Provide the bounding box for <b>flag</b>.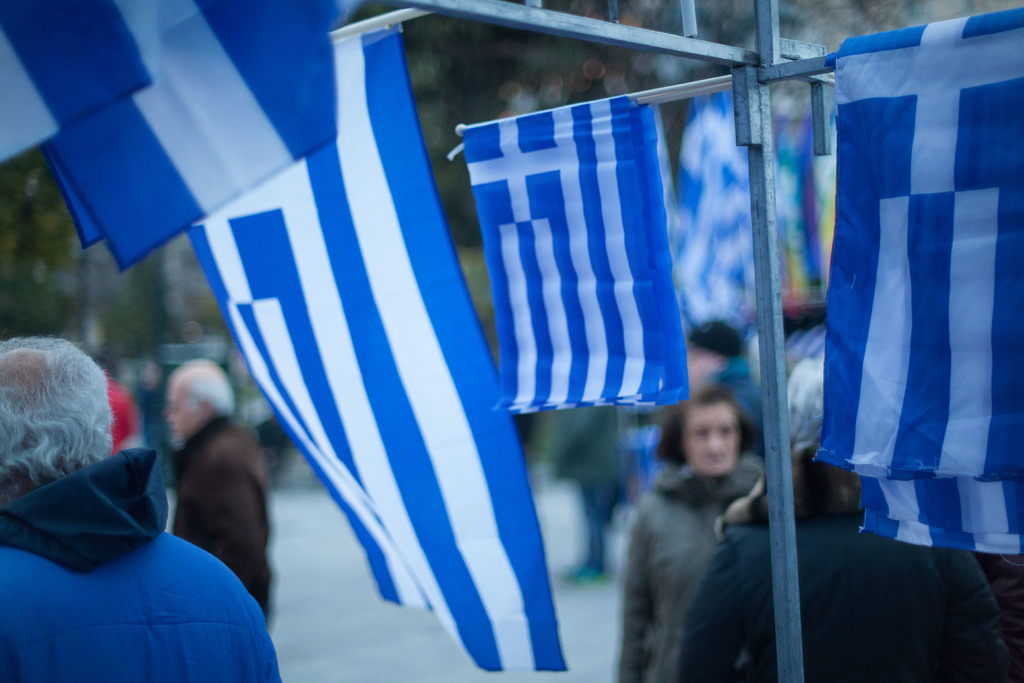
[140,26,576,670].
